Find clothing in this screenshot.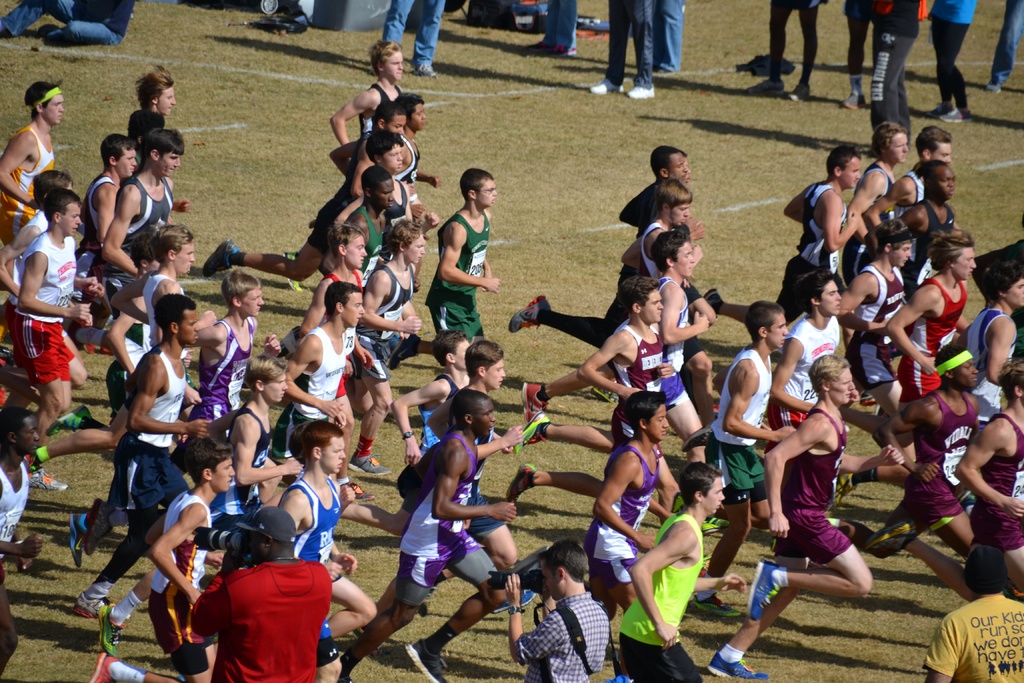
The bounding box for clothing is 515,599,607,682.
